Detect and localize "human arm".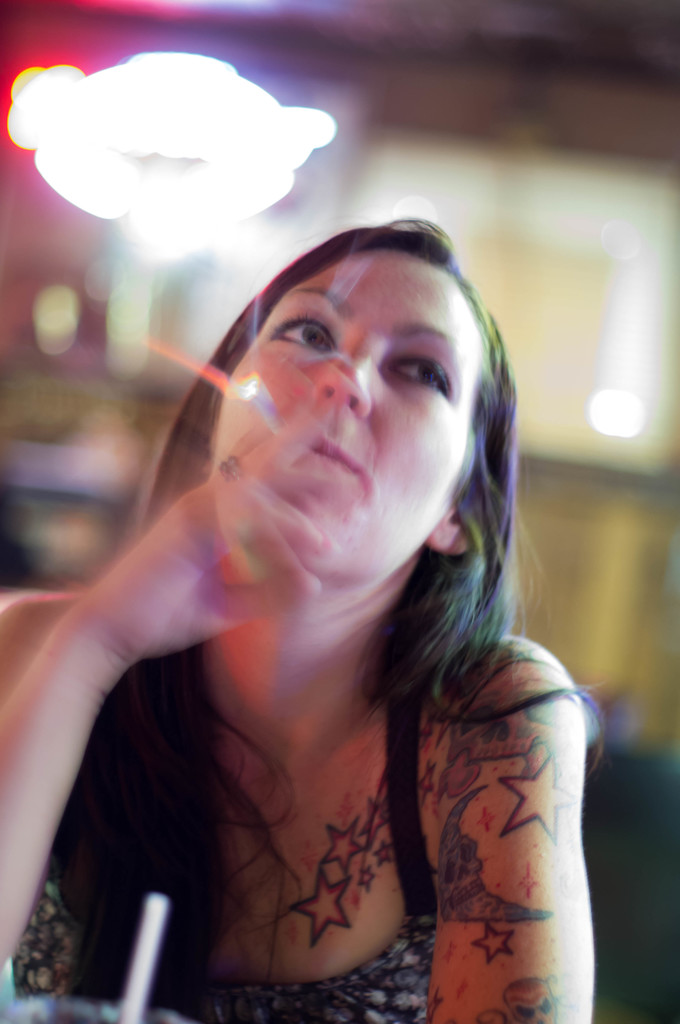
Localized at <box>389,621,606,1023</box>.
